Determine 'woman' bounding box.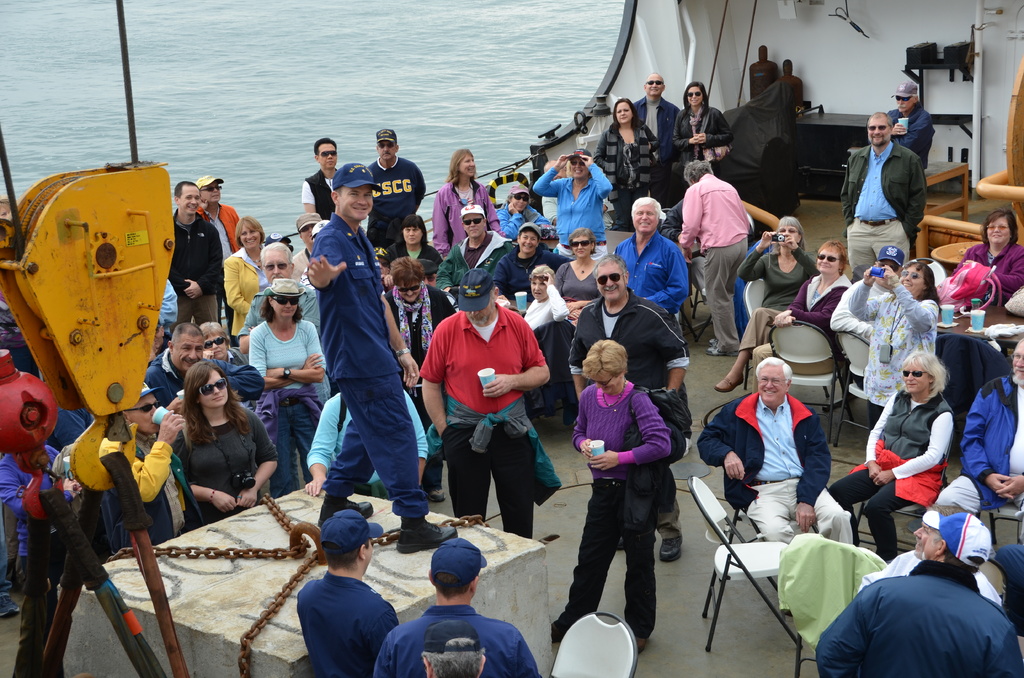
Determined: <bbox>843, 252, 945, 424</bbox>.
